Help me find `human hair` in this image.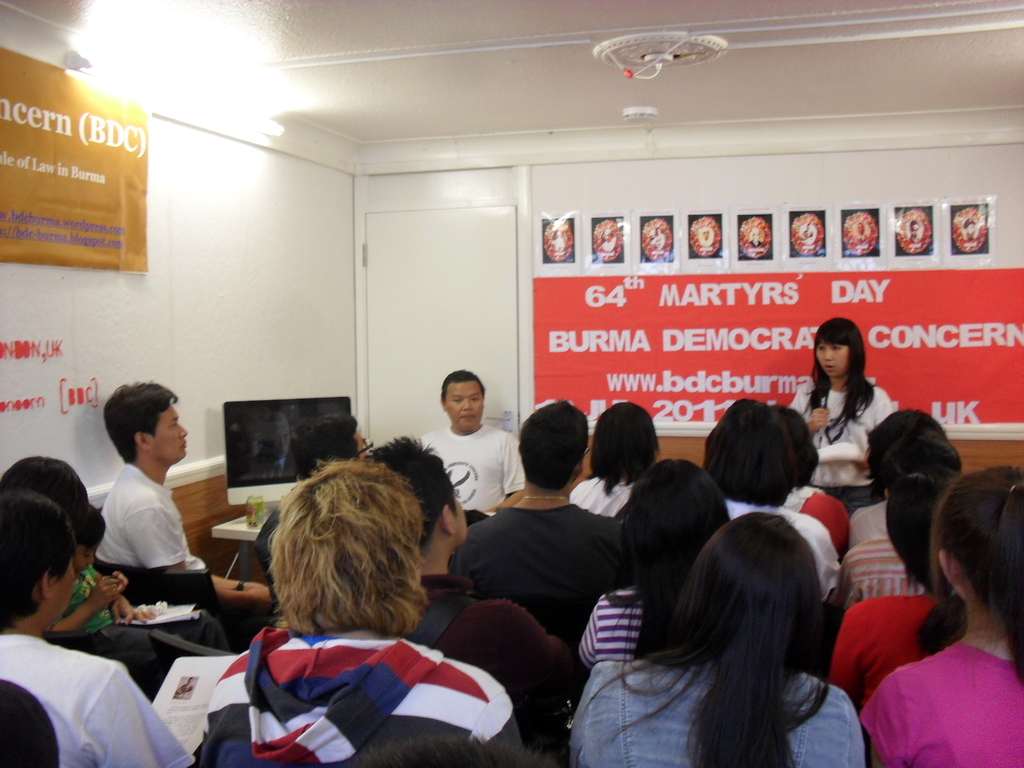
Found it: [582,508,837,767].
